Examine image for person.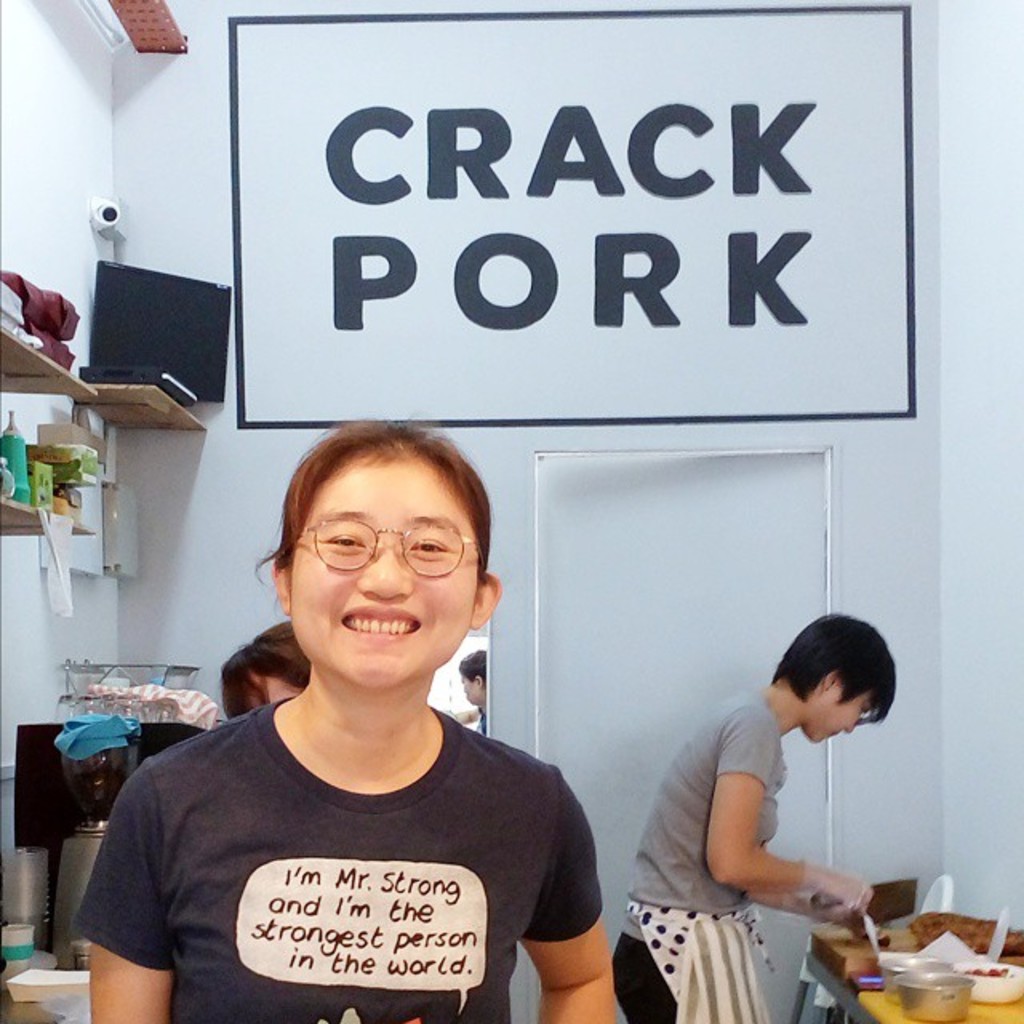
Examination result: crop(610, 616, 902, 1022).
